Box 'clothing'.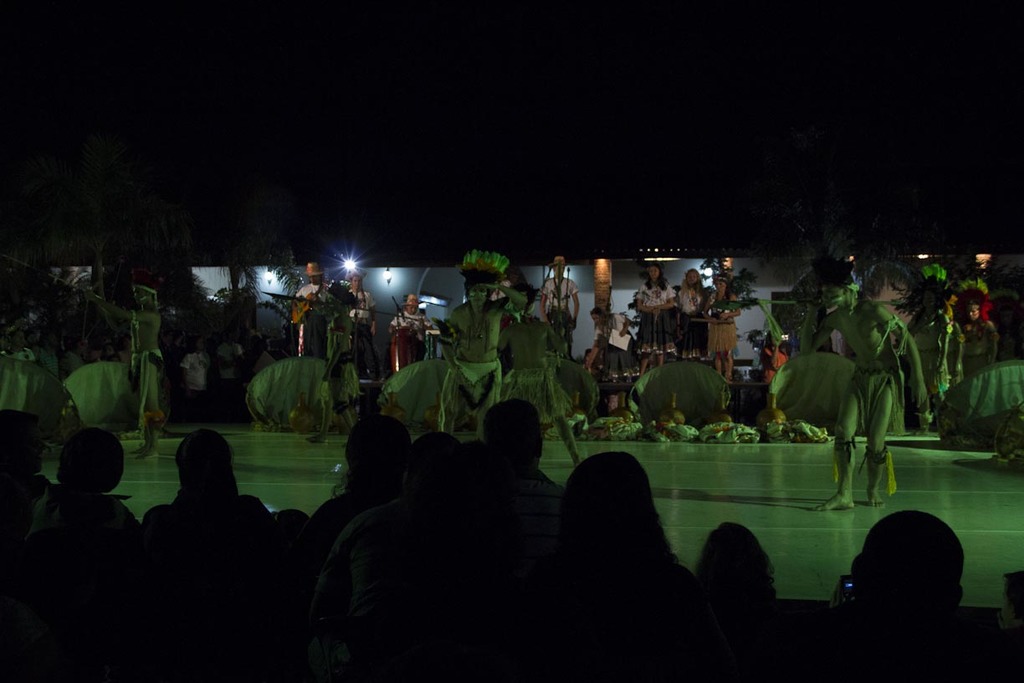
959, 319, 991, 383.
